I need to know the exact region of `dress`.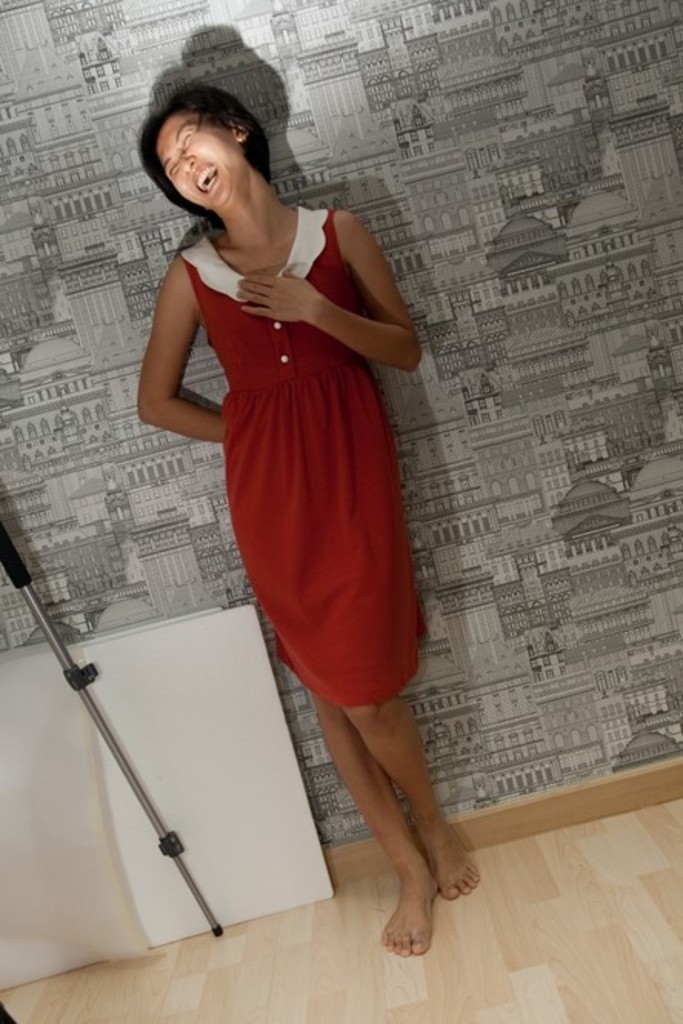
Region: bbox(169, 200, 431, 715).
